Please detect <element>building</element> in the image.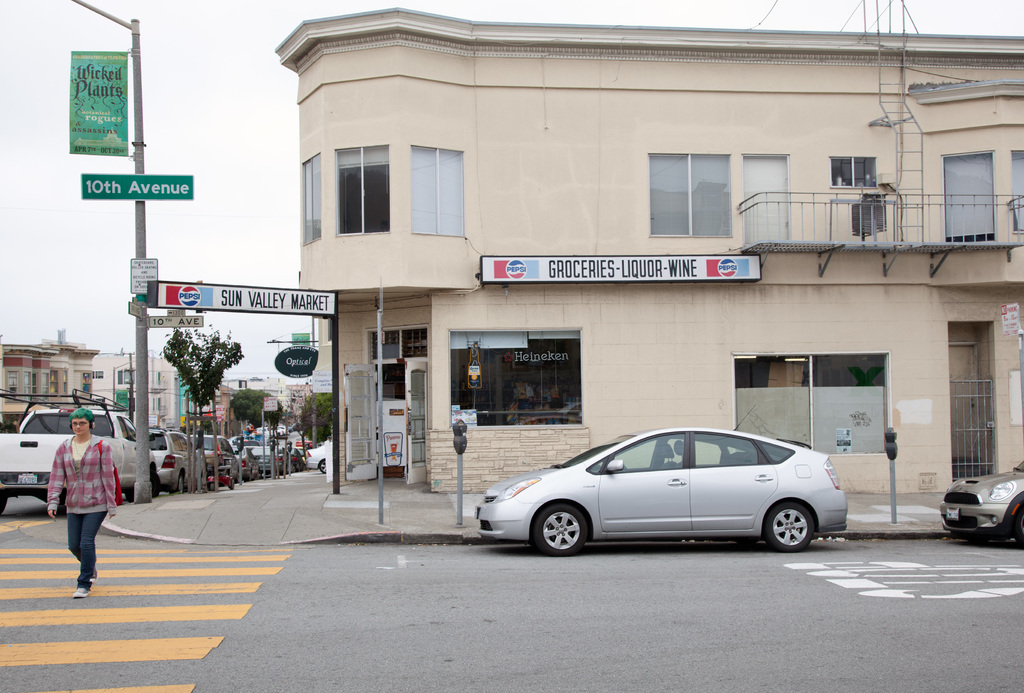
(left=276, top=4, right=1023, bottom=495).
